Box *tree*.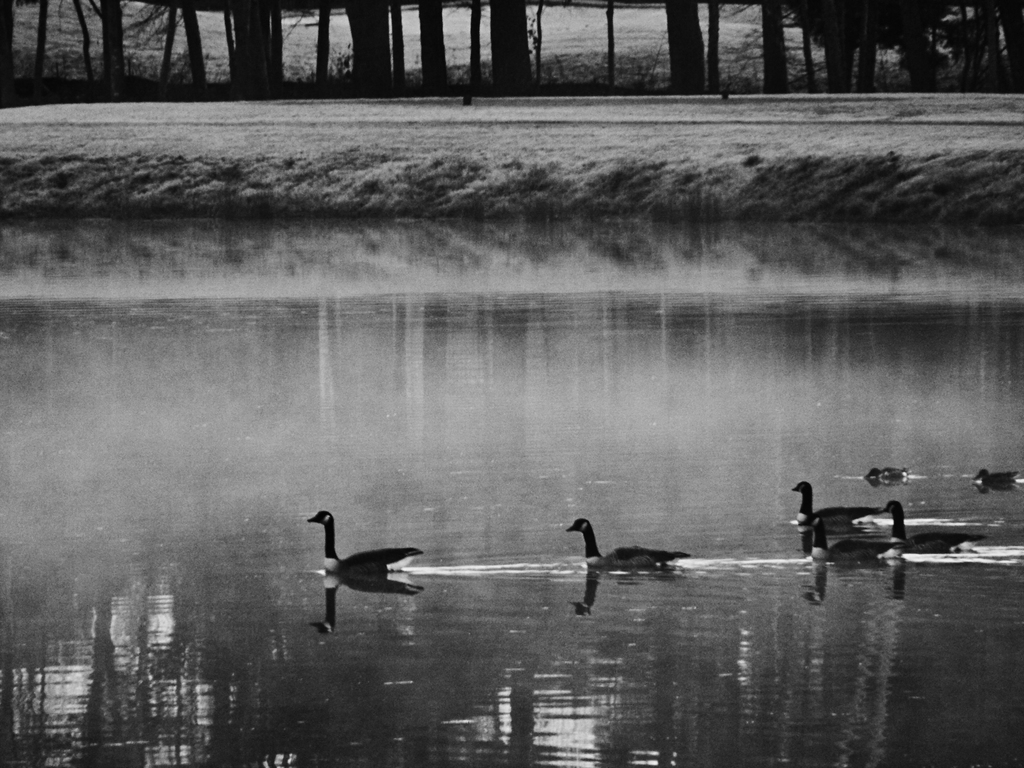
BBox(728, 1, 791, 92).
